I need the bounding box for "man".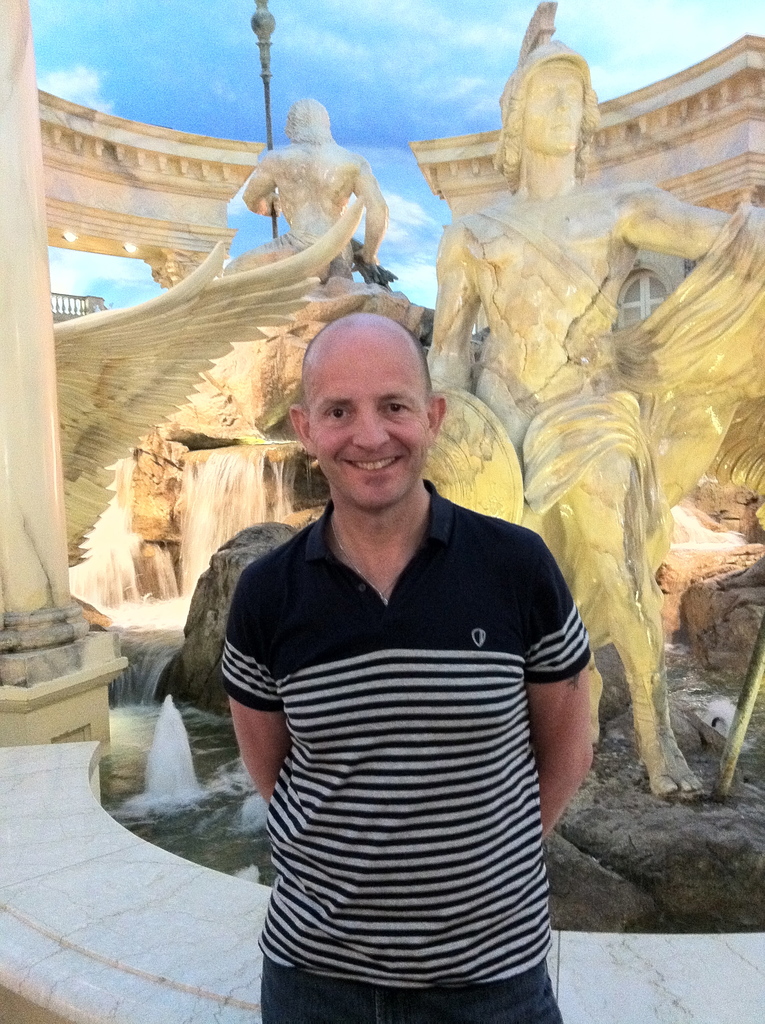
Here it is: x1=180 y1=252 x2=593 y2=981.
